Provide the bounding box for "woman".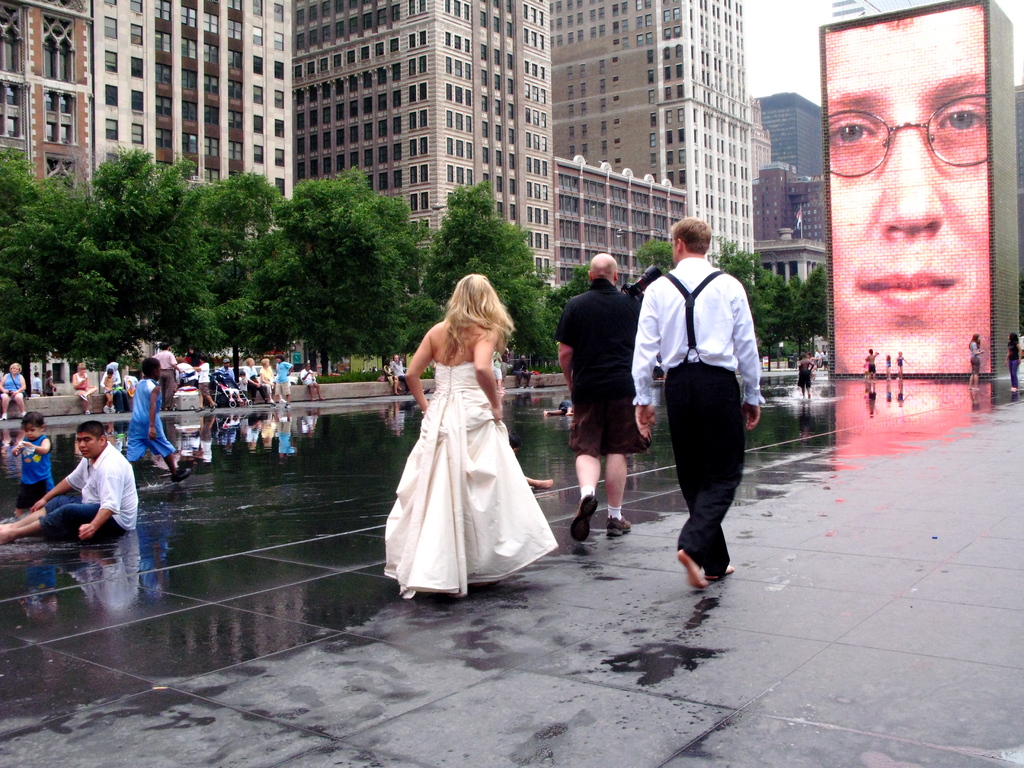
box(374, 267, 563, 598).
